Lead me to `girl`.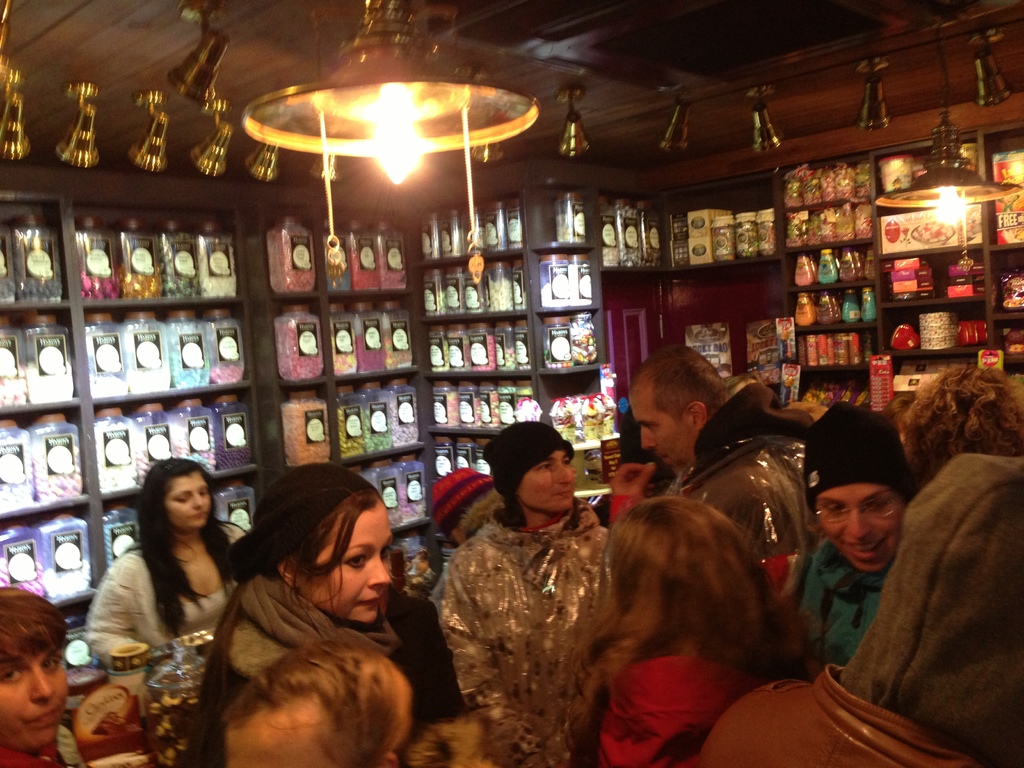
Lead to box=[190, 463, 404, 767].
